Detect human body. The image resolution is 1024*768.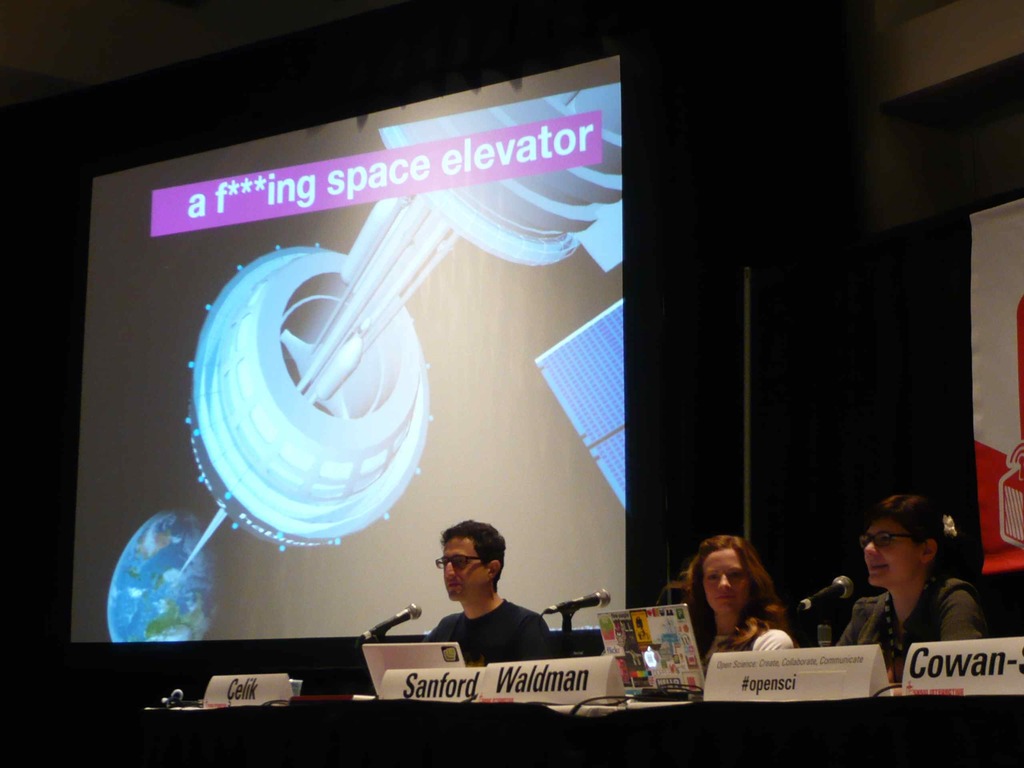
select_region(420, 604, 552, 662).
